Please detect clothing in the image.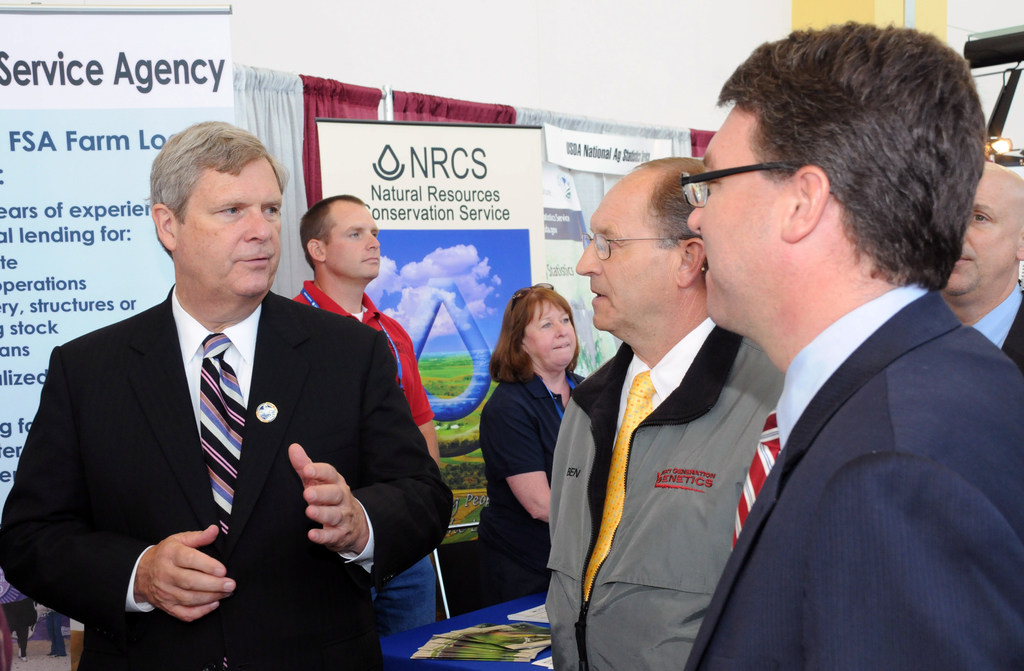
BBox(973, 279, 1023, 354).
